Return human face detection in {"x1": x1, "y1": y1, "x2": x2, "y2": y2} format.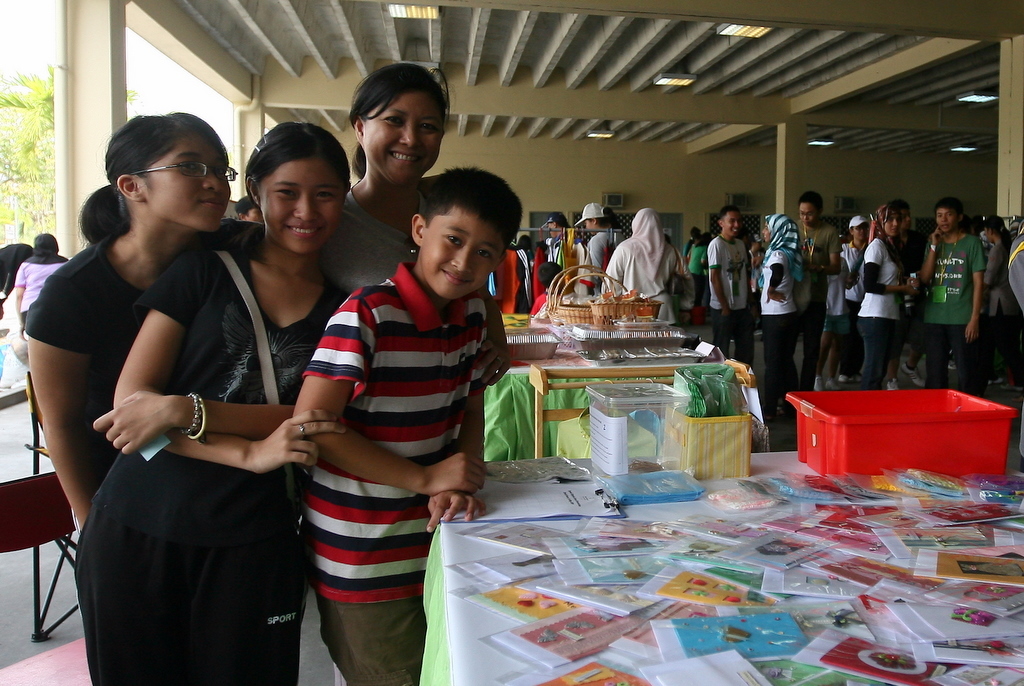
{"x1": 853, "y1": 224, "x2": 865, "y2": 241}.
